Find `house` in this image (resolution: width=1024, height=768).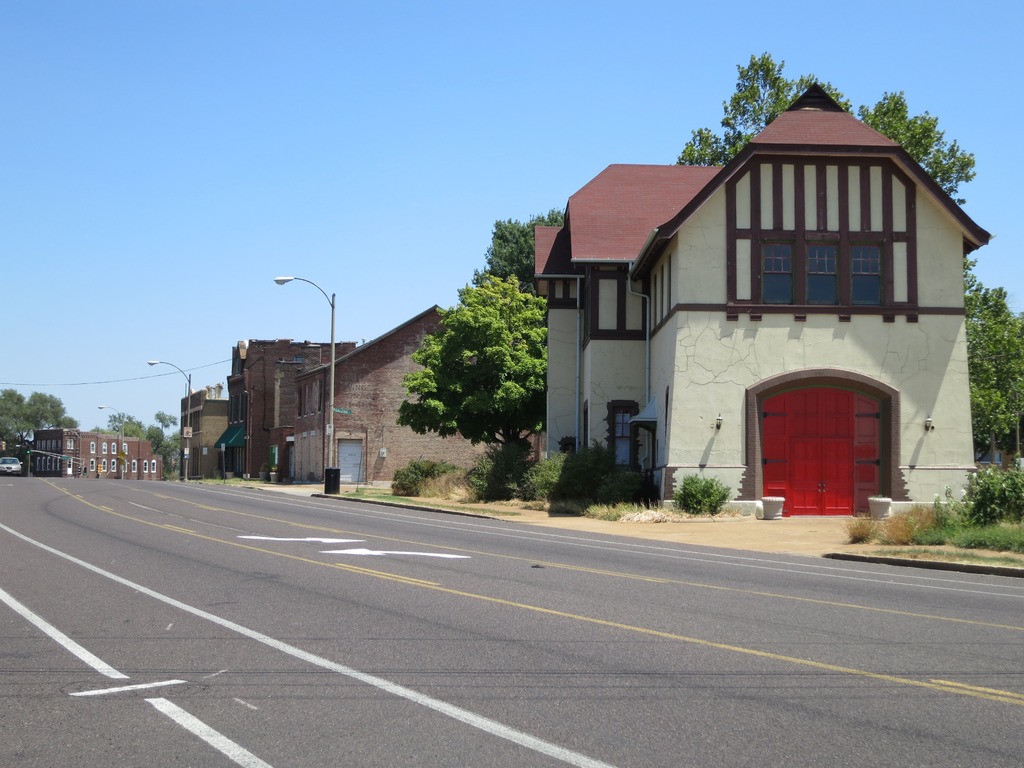
[212,344,358,482].
